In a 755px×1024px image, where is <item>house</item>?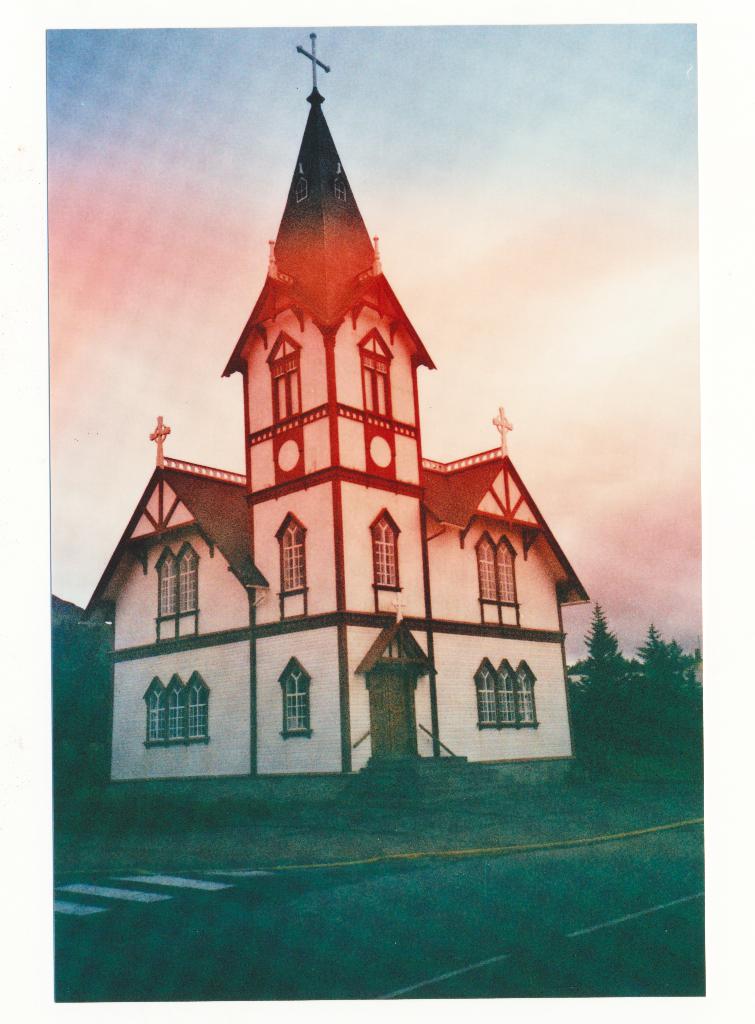
bbox=(102, 104, 615, 810).
